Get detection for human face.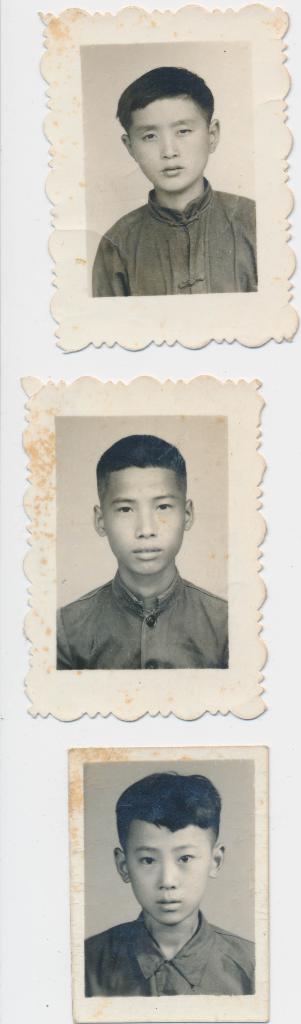
Detection: 125,815,212,922.
